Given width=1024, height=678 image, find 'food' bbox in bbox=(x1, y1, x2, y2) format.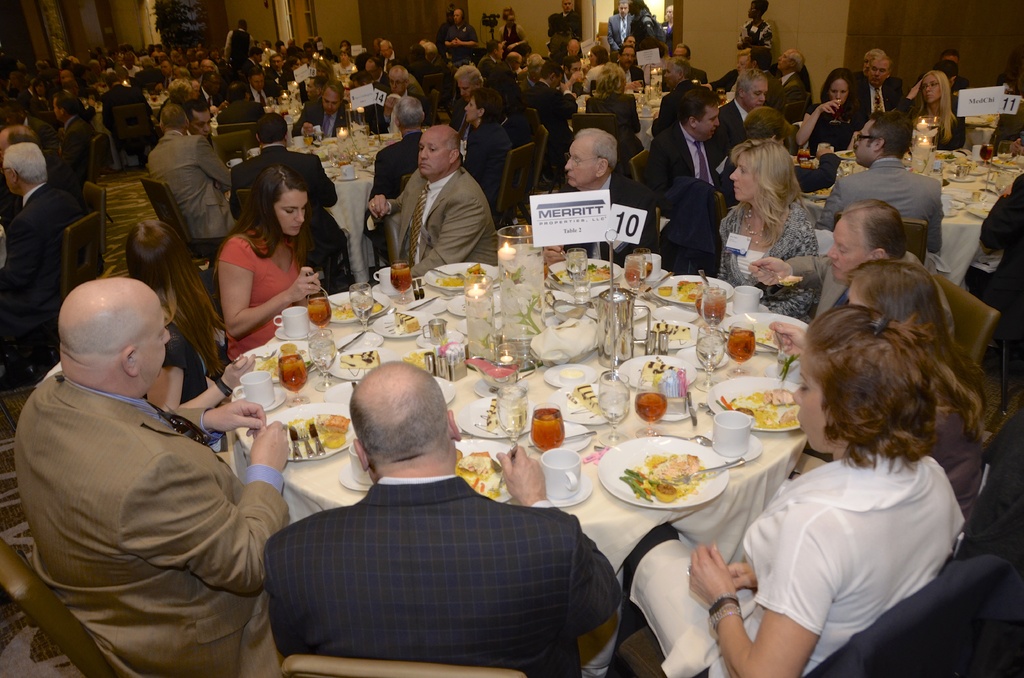
bbox=(634, 356, 673, 386).
